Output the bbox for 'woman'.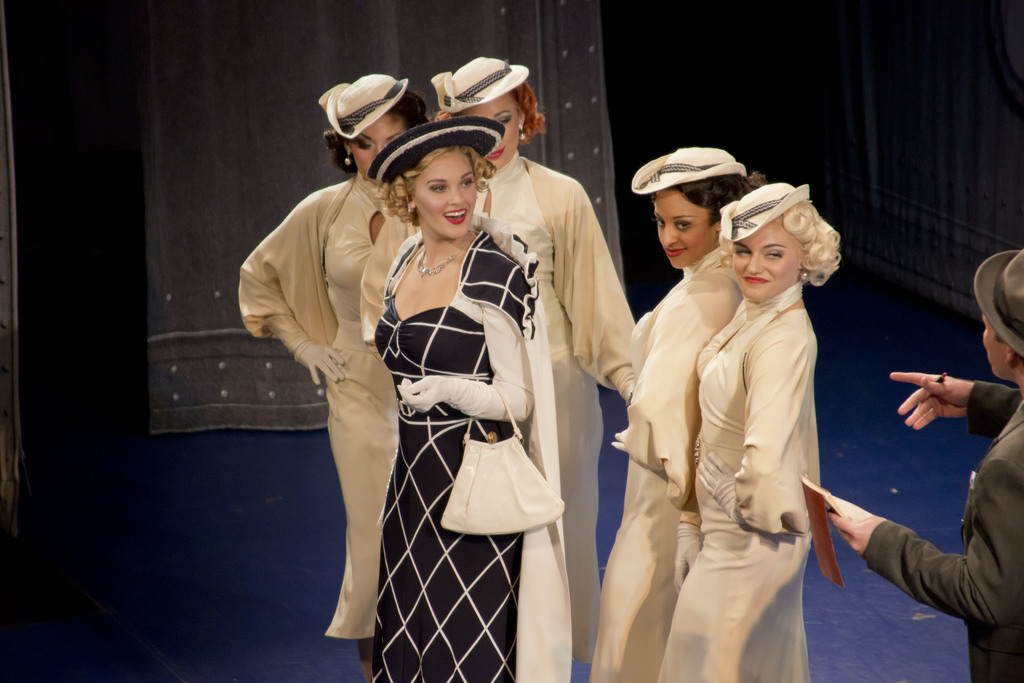
bbox=(425, 51, 639, 682).
